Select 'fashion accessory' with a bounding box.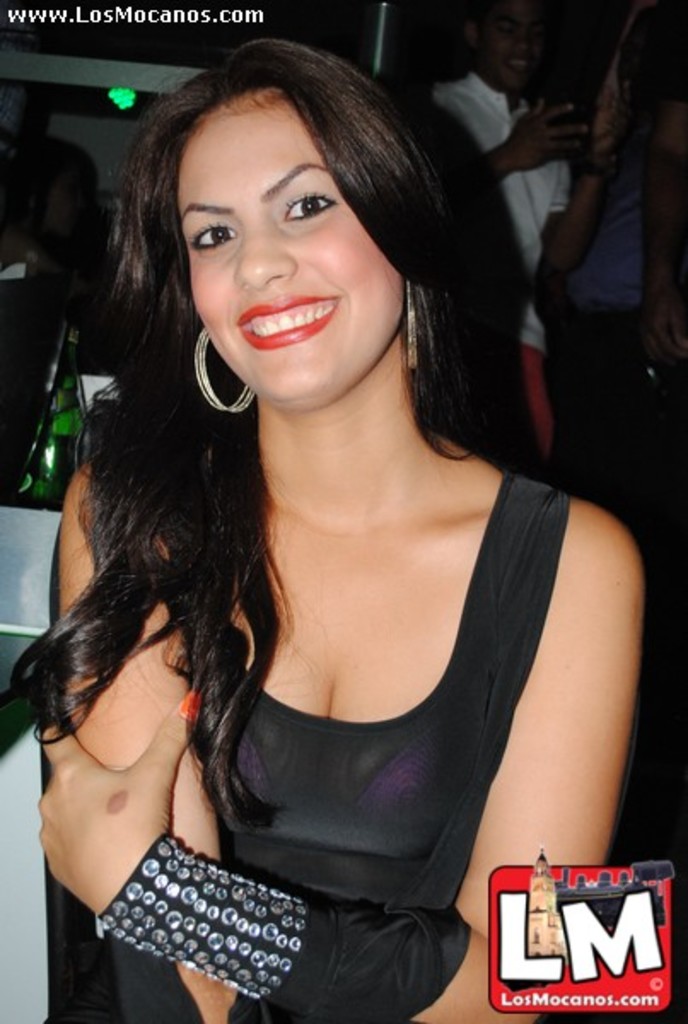
{"left": 80, "top": 831, "right": 468, "bottom": 1022}.
